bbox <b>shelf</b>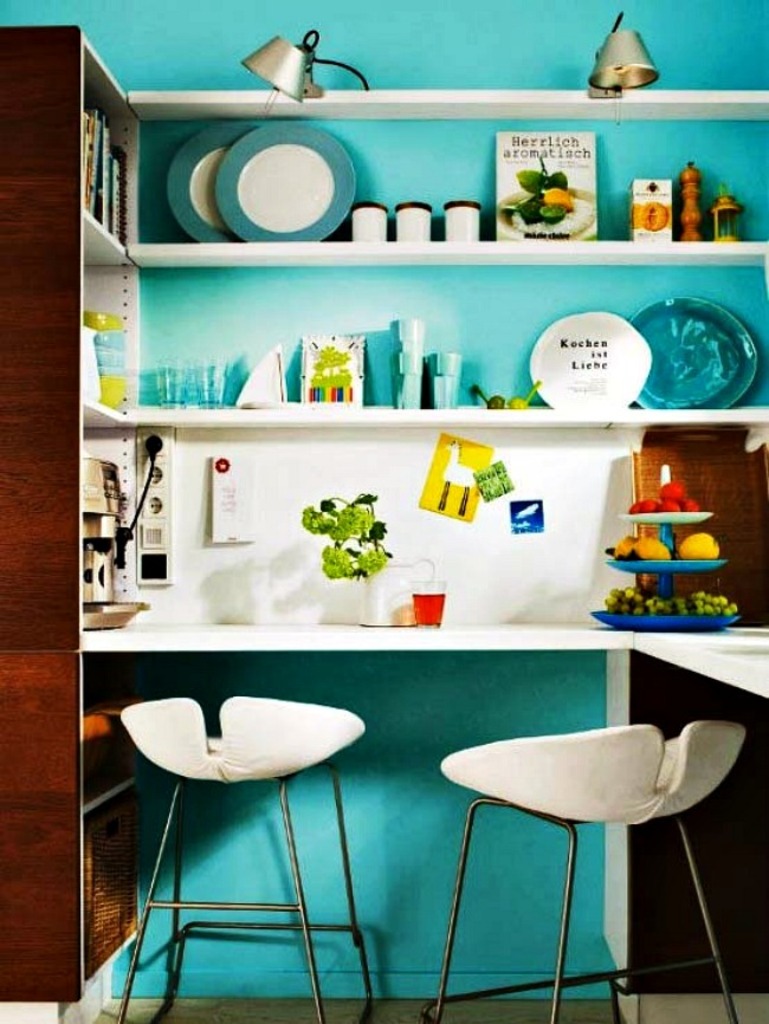
pyautogui.locateOnScreen(0, 24, 768, 1005)
